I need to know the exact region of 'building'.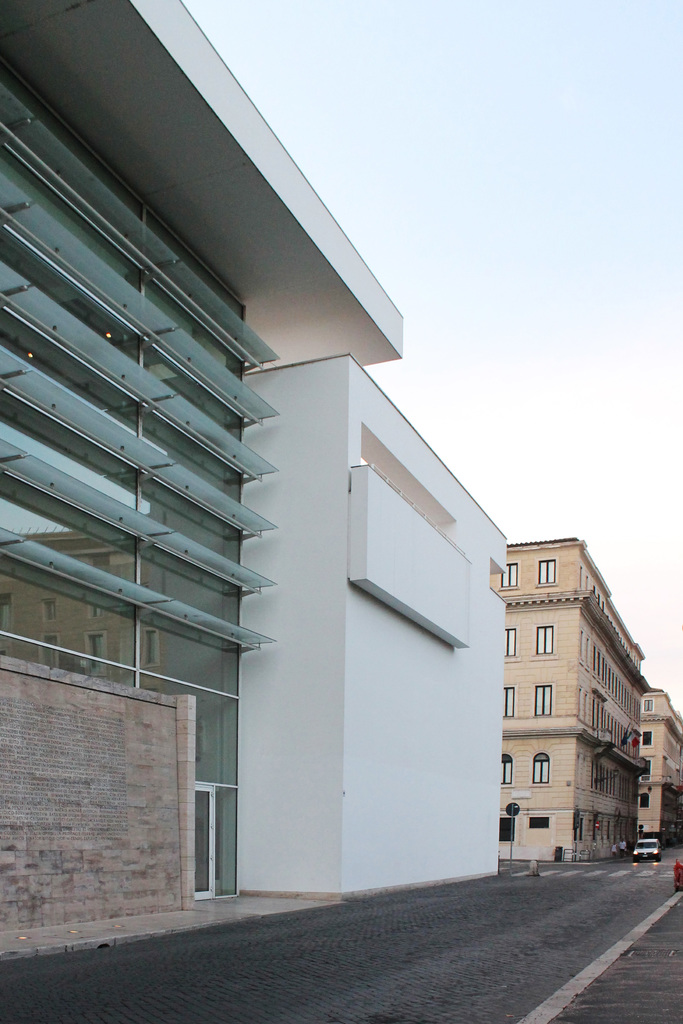
Region: 486/534/682/868.
